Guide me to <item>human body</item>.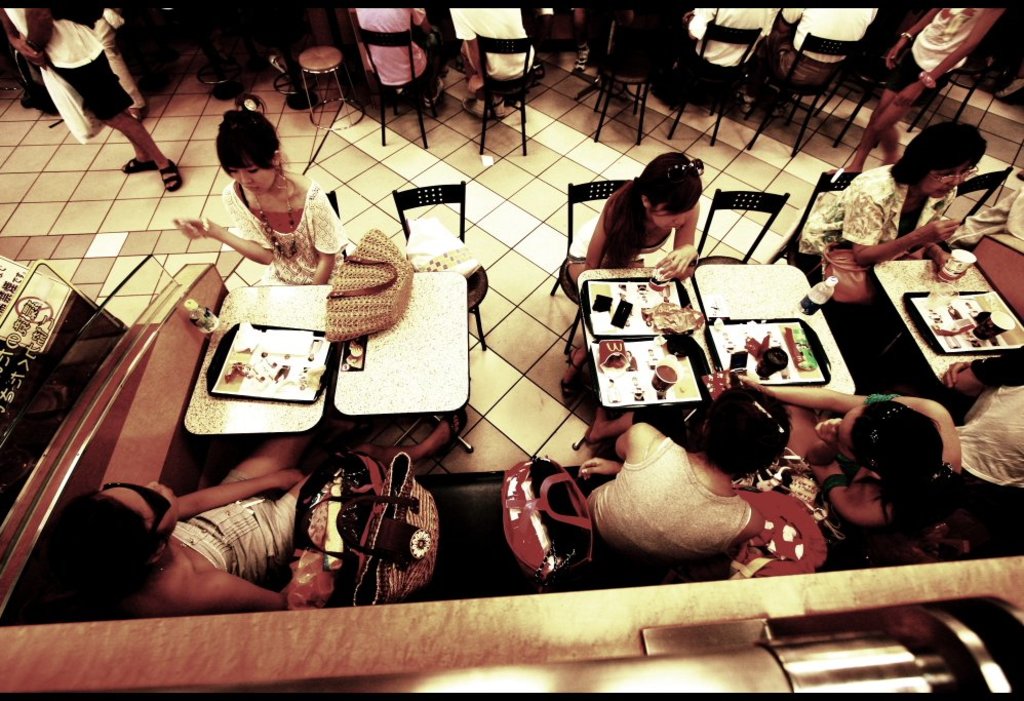
Guidance: left=2, top=5, right=188, bottom=193.
